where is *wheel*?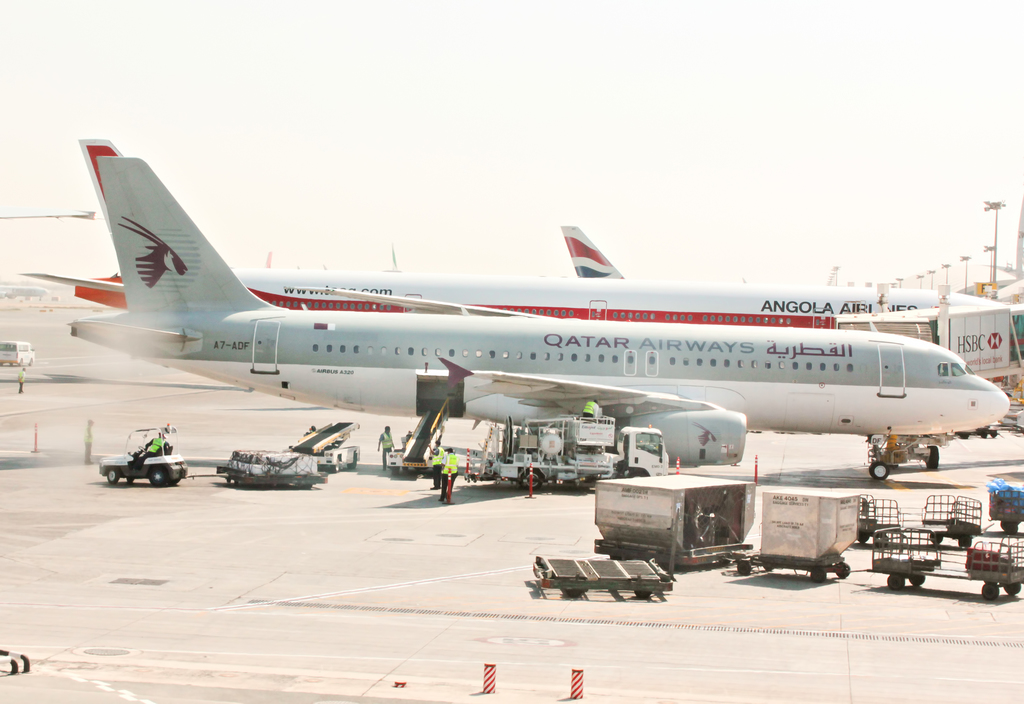
box(734, 558, 753, 577).
